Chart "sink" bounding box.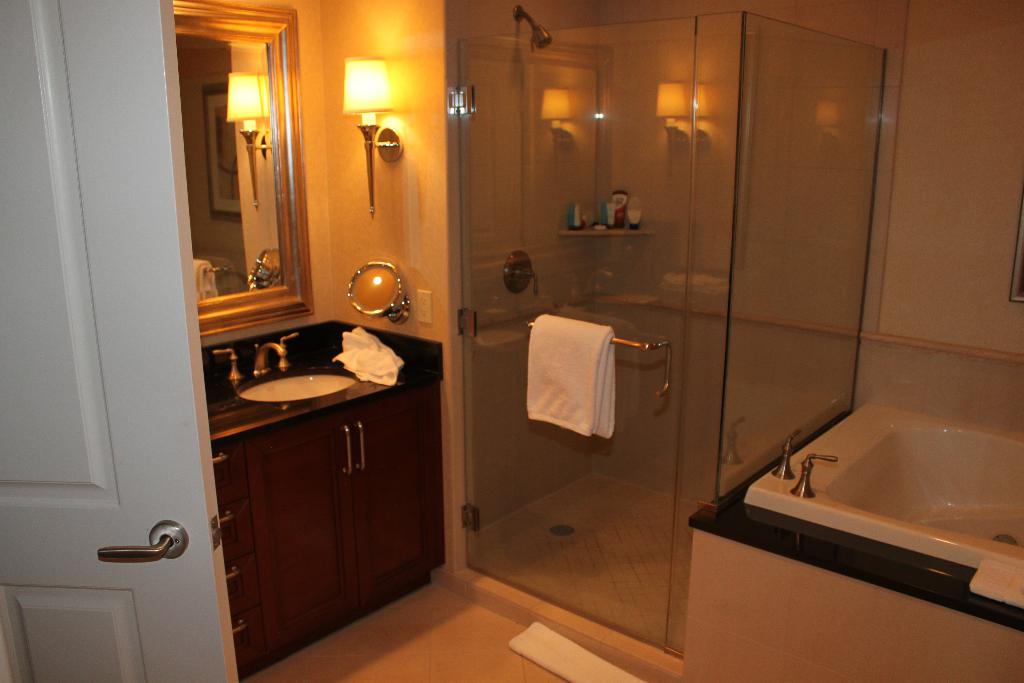
Charted: locate(212, 333, 356, 401).
